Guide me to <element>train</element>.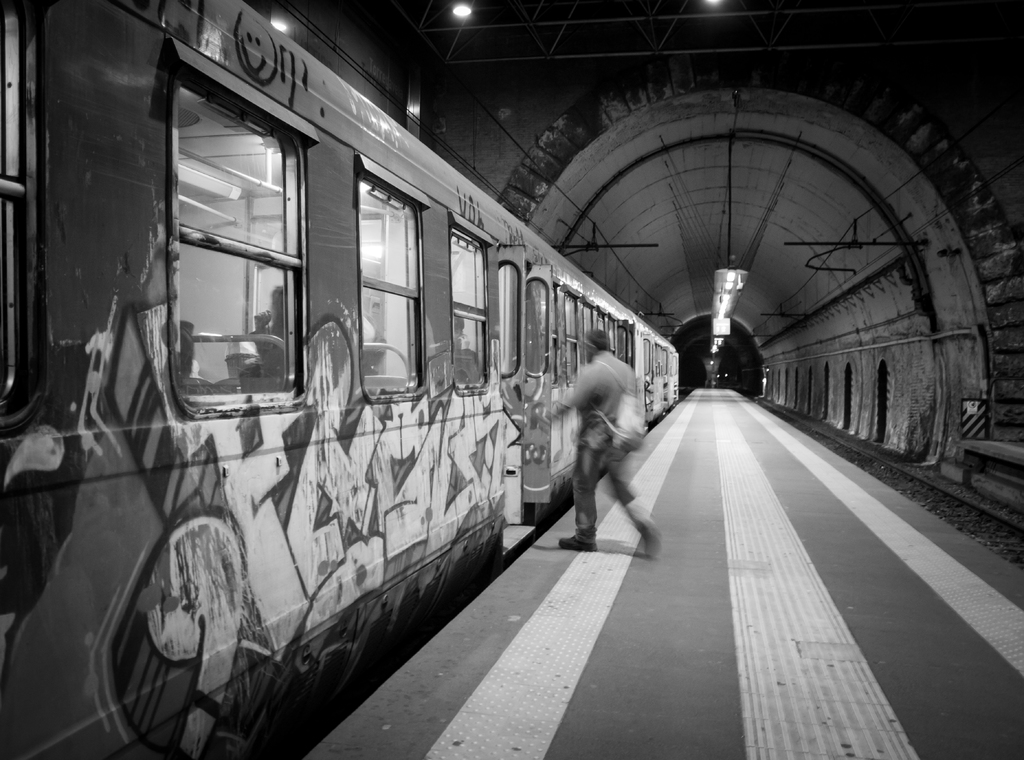
Guidance: rect(0, 0, 680, 759).
